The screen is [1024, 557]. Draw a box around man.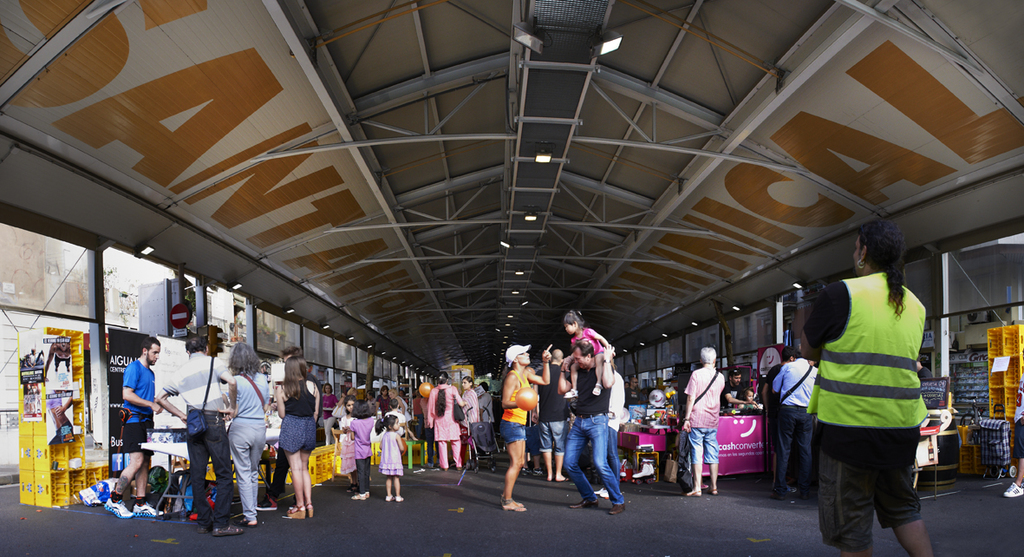
680:347:727:498.
